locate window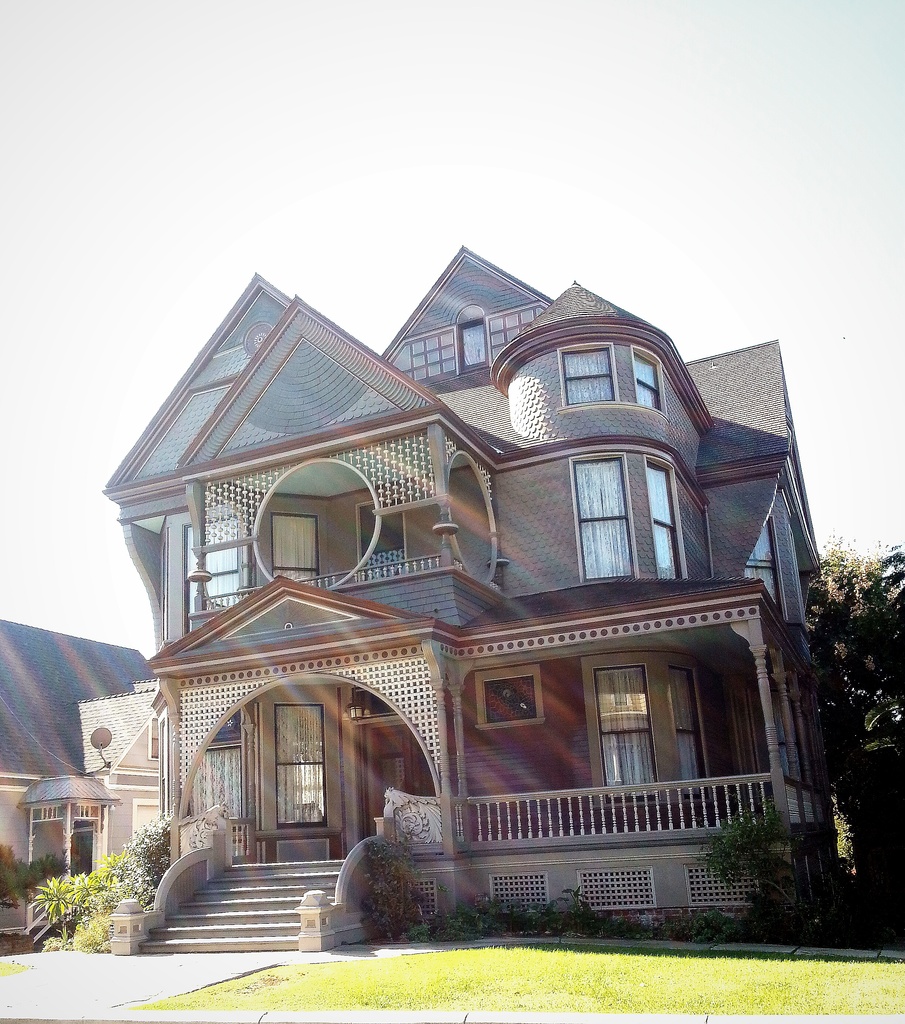
crop(277, 705, 330, 826)
